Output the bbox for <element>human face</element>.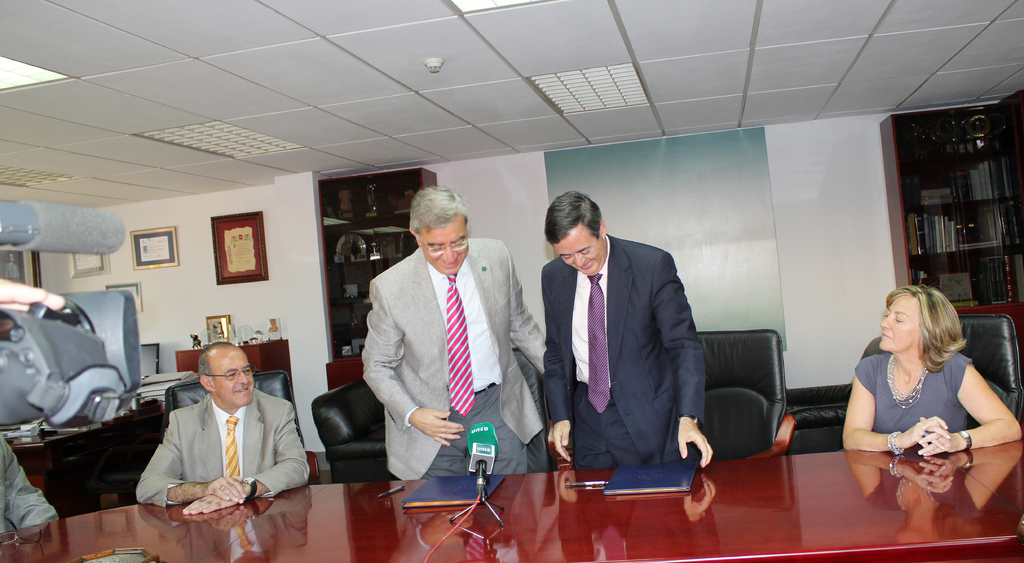
pyautogui.locateOnScreen(552, 223, 607, 274).
